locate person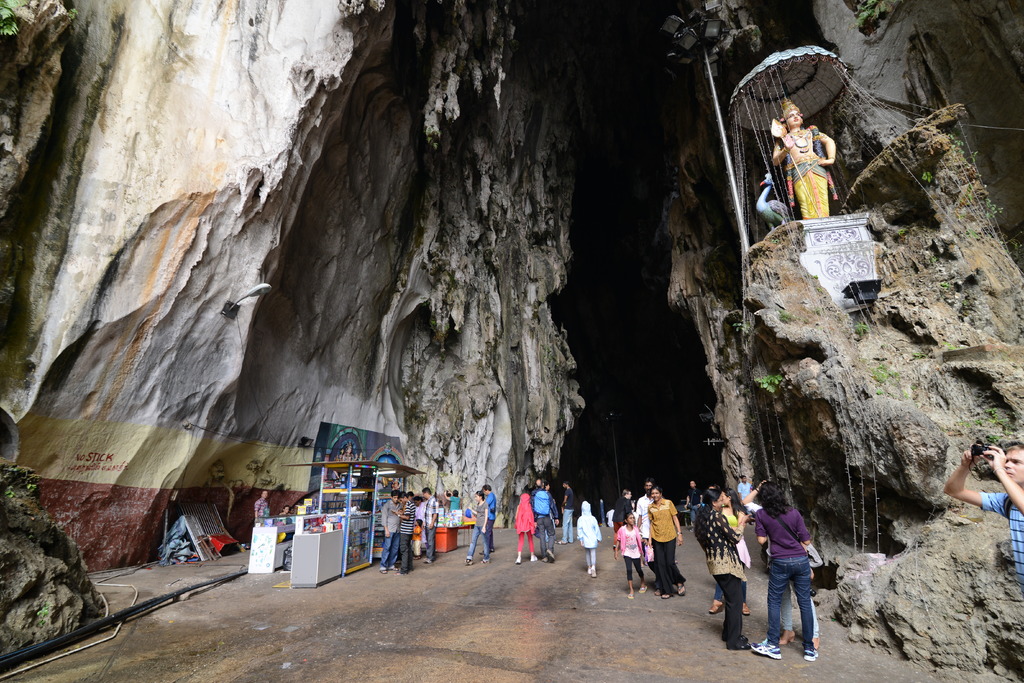
box(708, 488, 751, 621)
